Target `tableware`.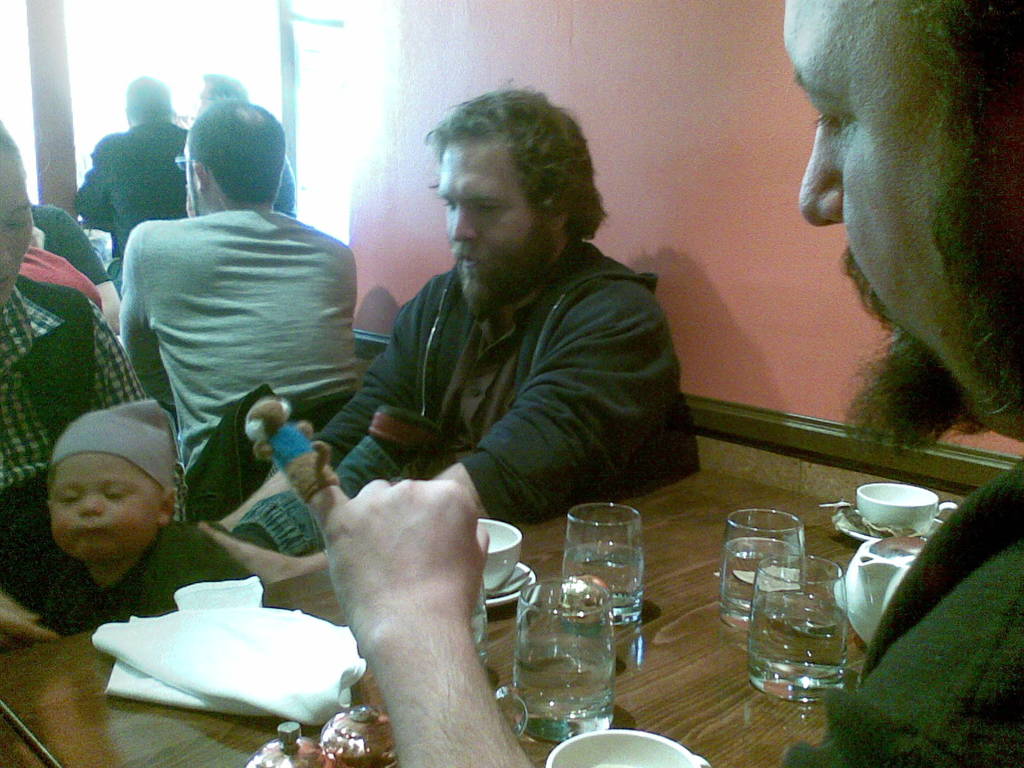
Target region: (left=828, top=482, right=963, bottom=547).
